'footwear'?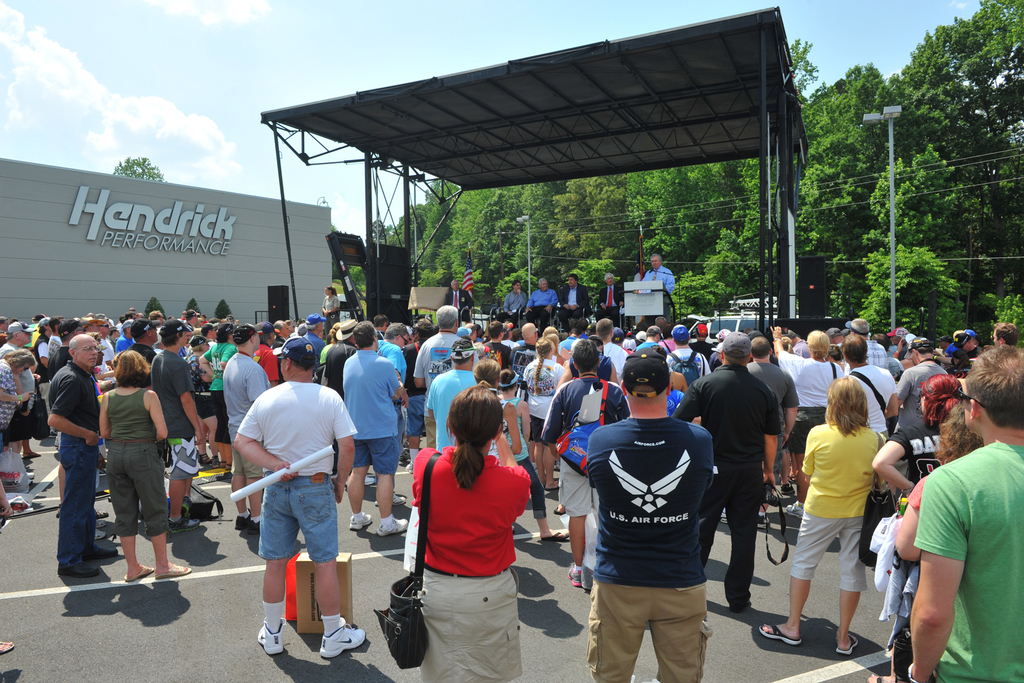
locate(567, 561, 580, 587)
